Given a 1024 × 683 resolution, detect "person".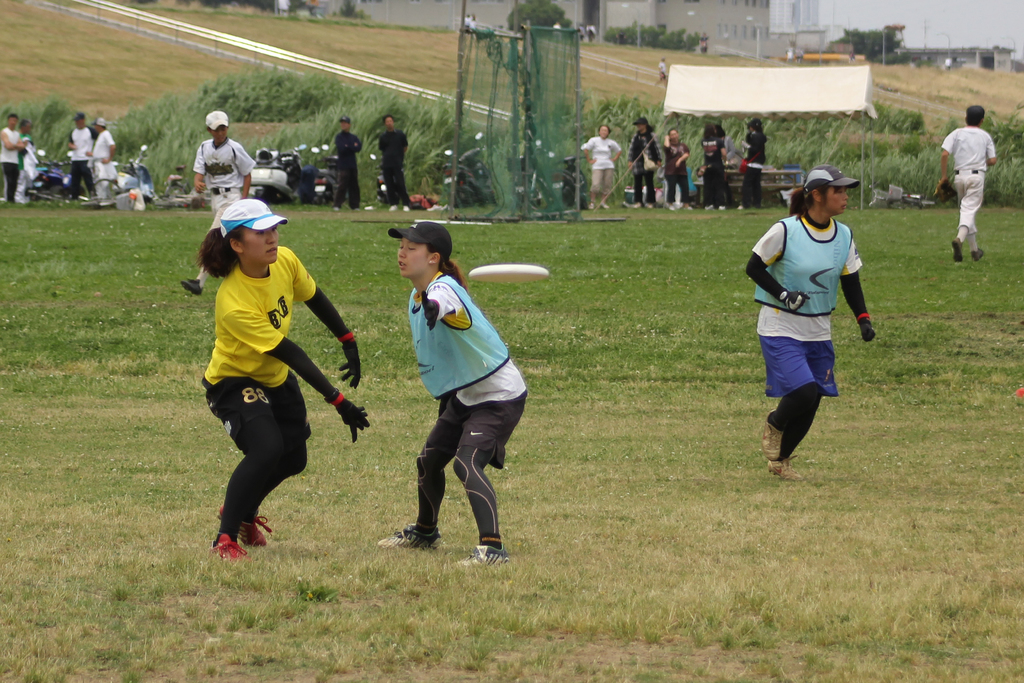
322/118/371/206.
